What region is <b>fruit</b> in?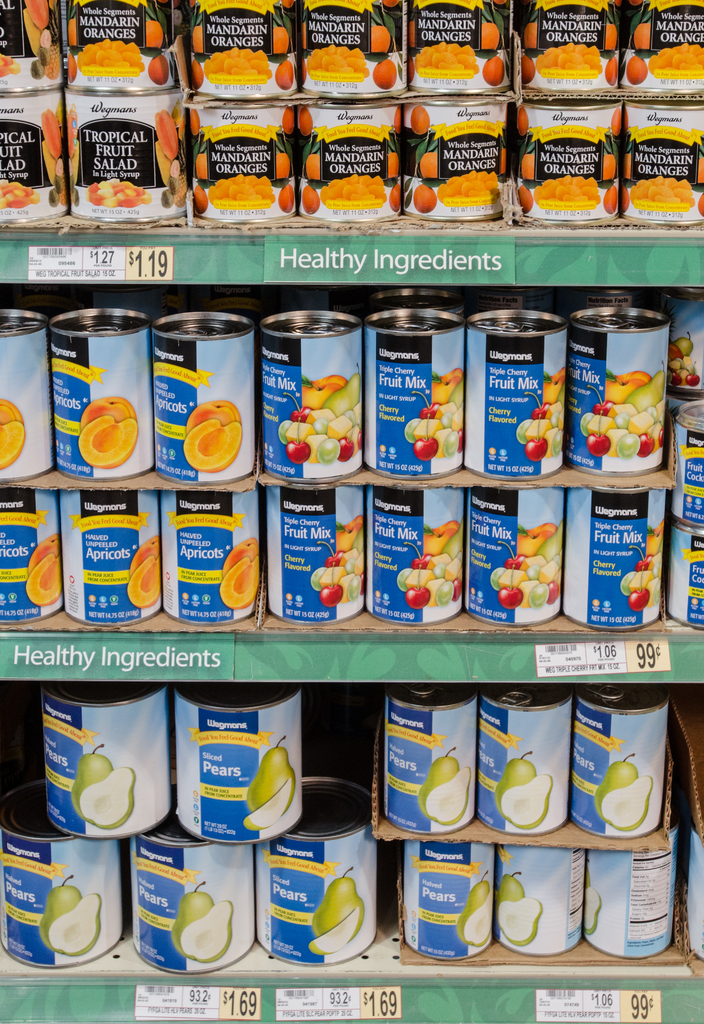
480 21 499 49.
